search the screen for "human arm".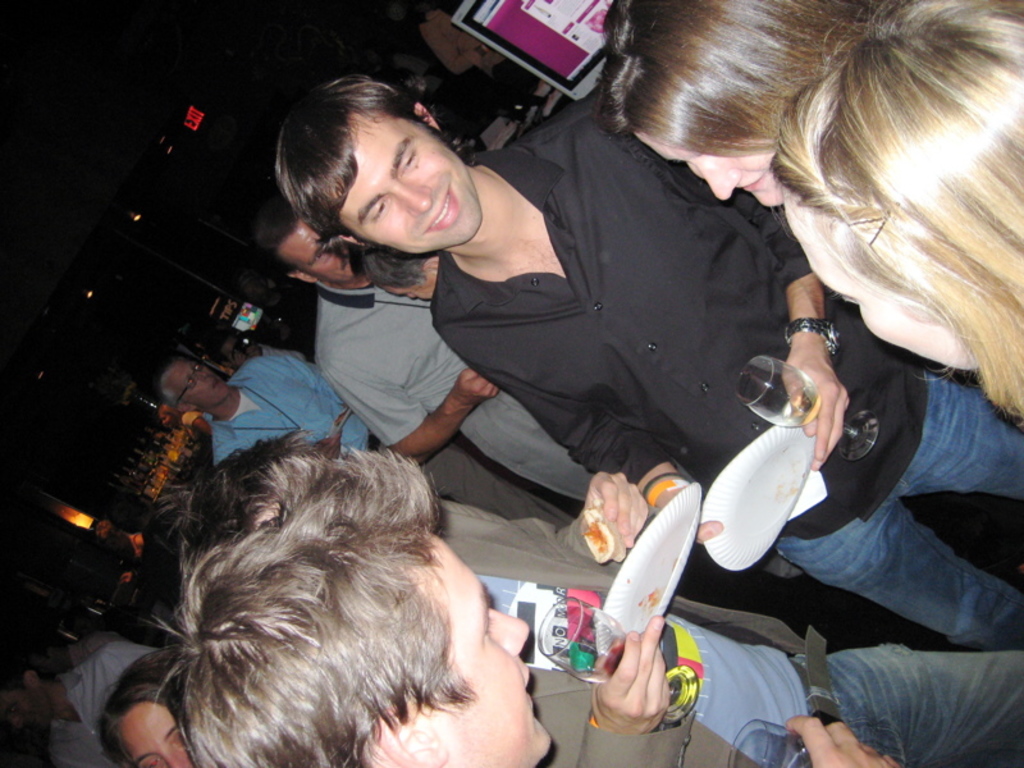
Found at rect(447, 466, 650, 567).
